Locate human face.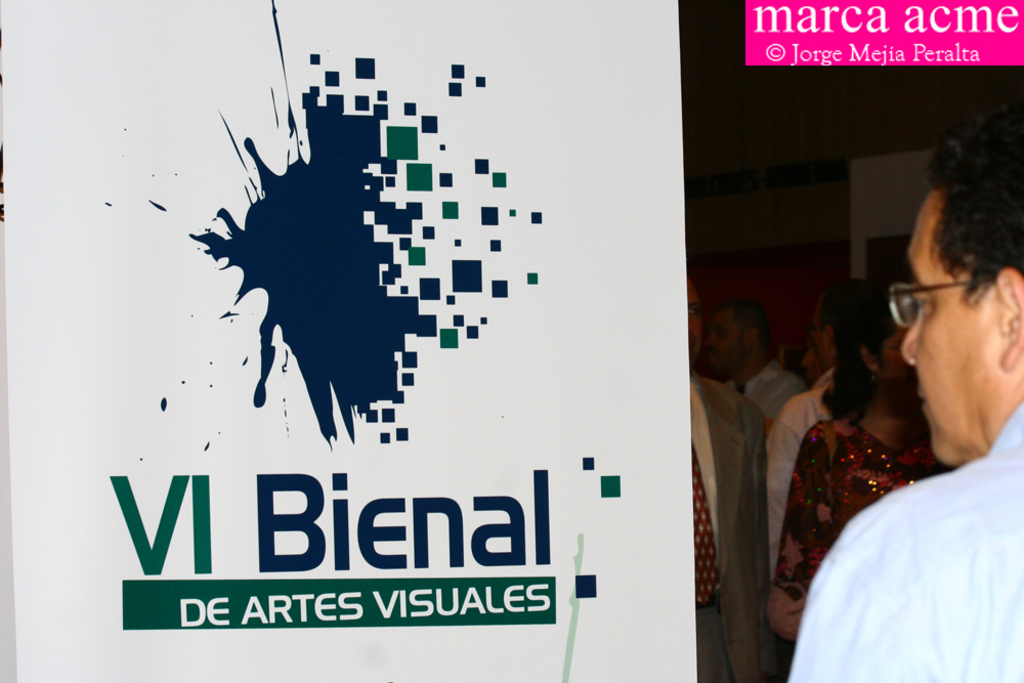
Bounding box: detection(685, 286, 702, 358).
